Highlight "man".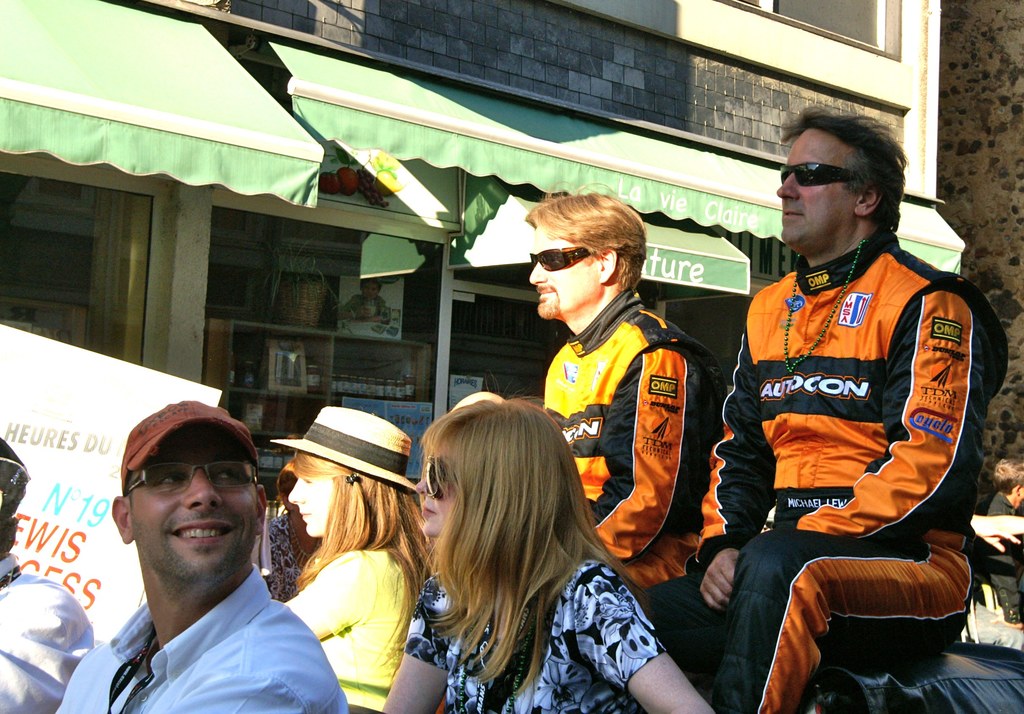
Highlighted region: bbox=[627, 100, 975, 713].
